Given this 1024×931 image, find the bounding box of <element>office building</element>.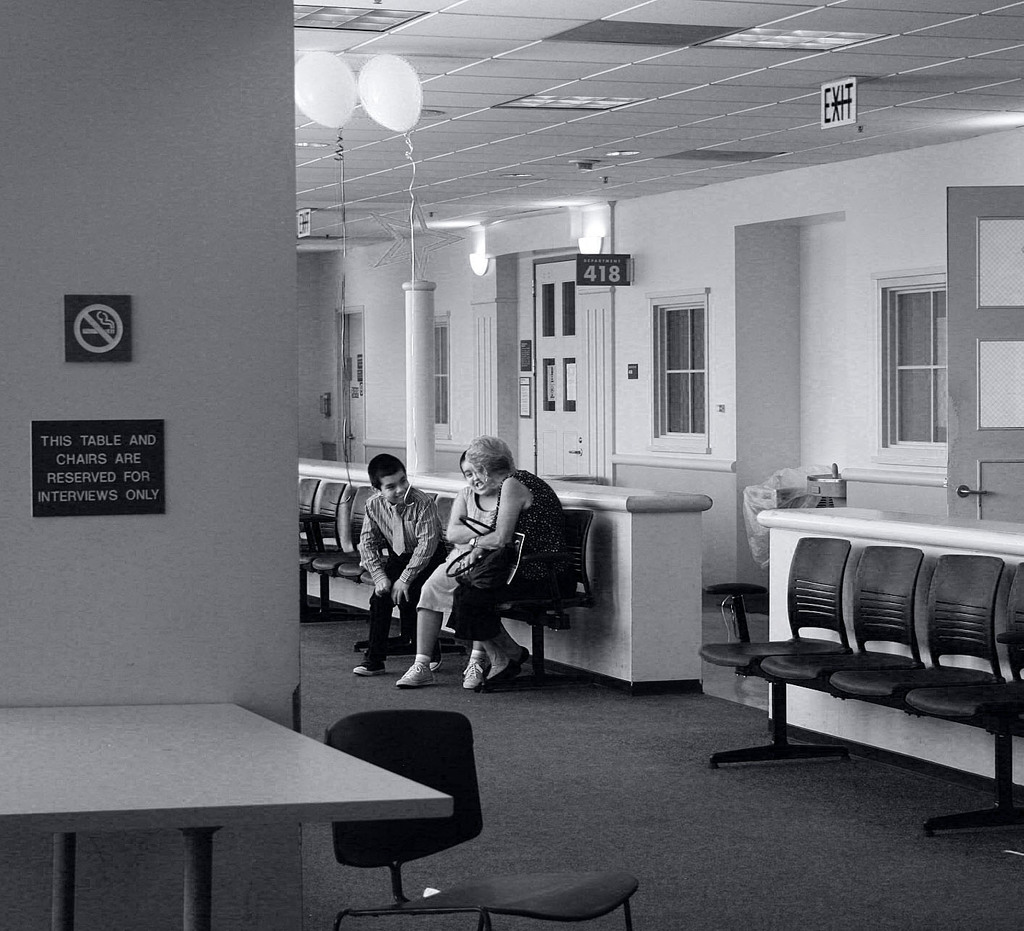
BBox(104, 0, 1023, 904).
